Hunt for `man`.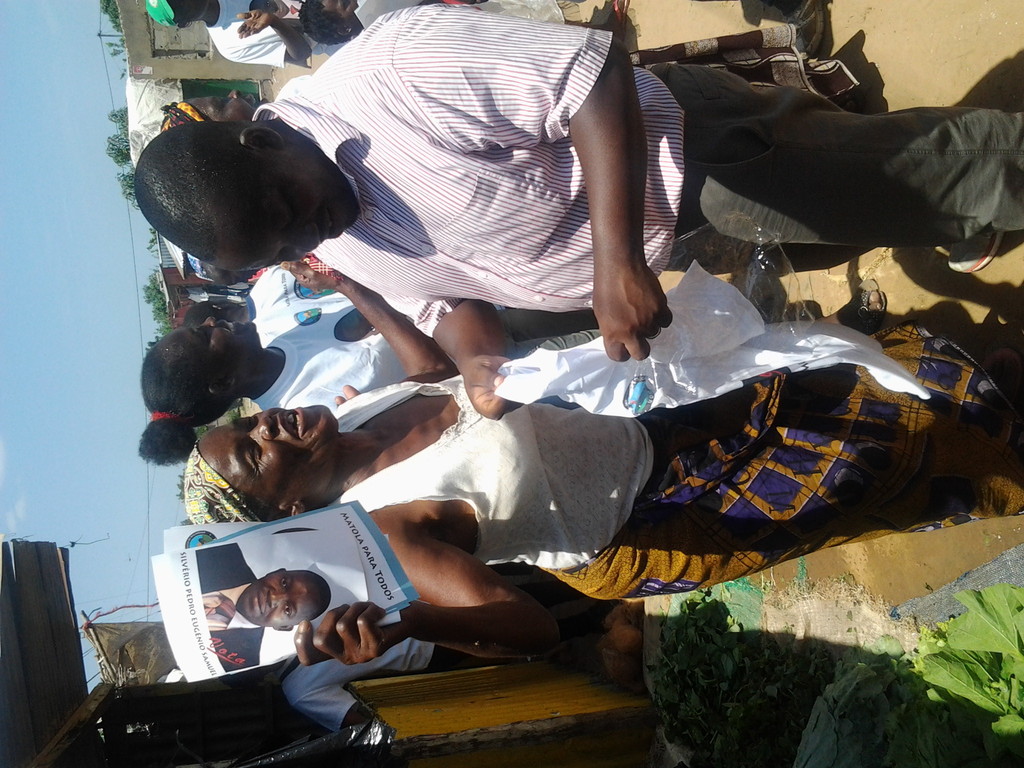
Hunted down at crop(135, 3, 1023, 418).
